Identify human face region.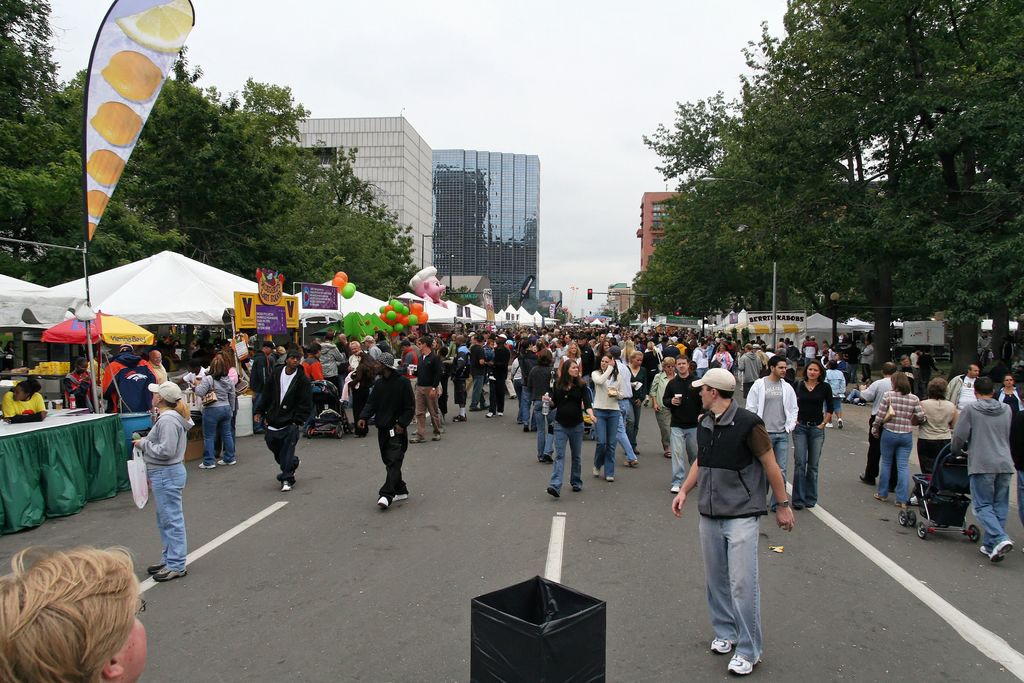
Region: {"x1": 603, "y1": 355, "x2": 610, "y2": 369}.
